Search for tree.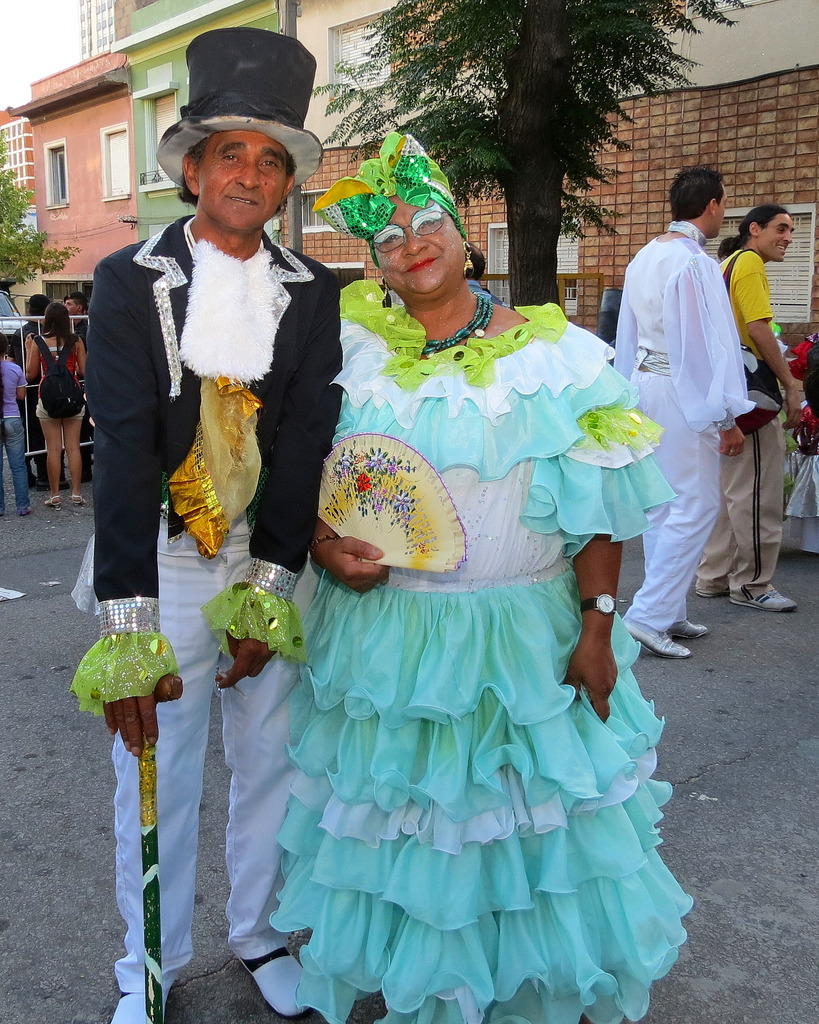
Found at {"left": 337, "top": 4, "right": 734, "bottom": 291}.
